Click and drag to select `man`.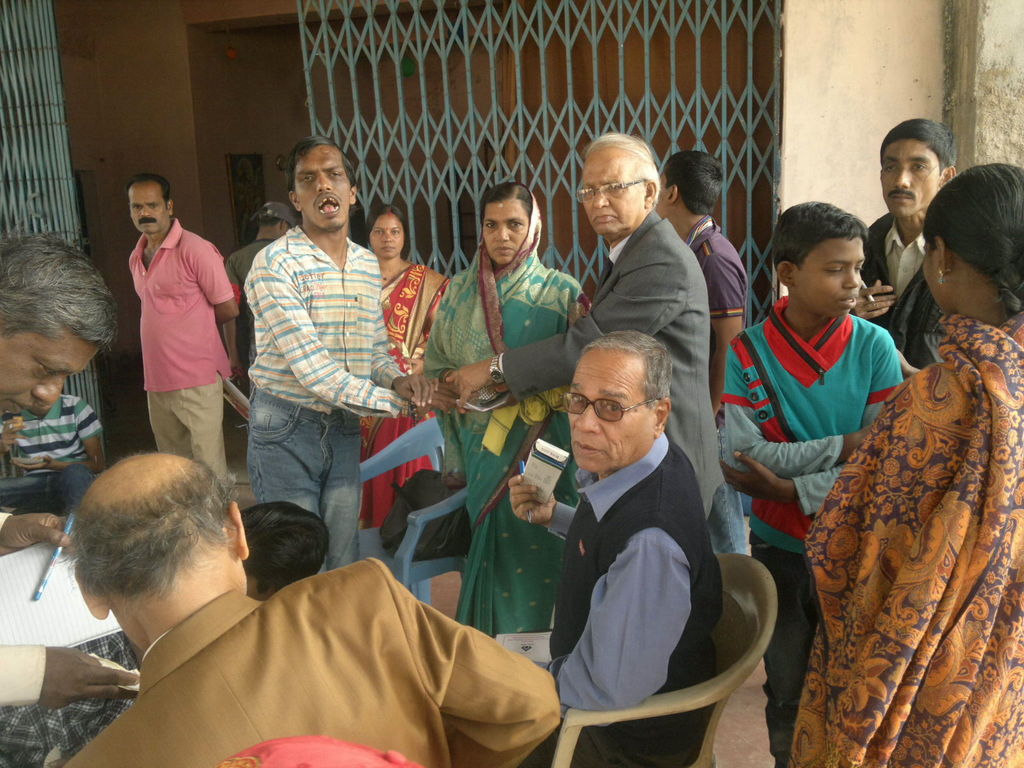
Selection: [849, 116, 959, 380].
